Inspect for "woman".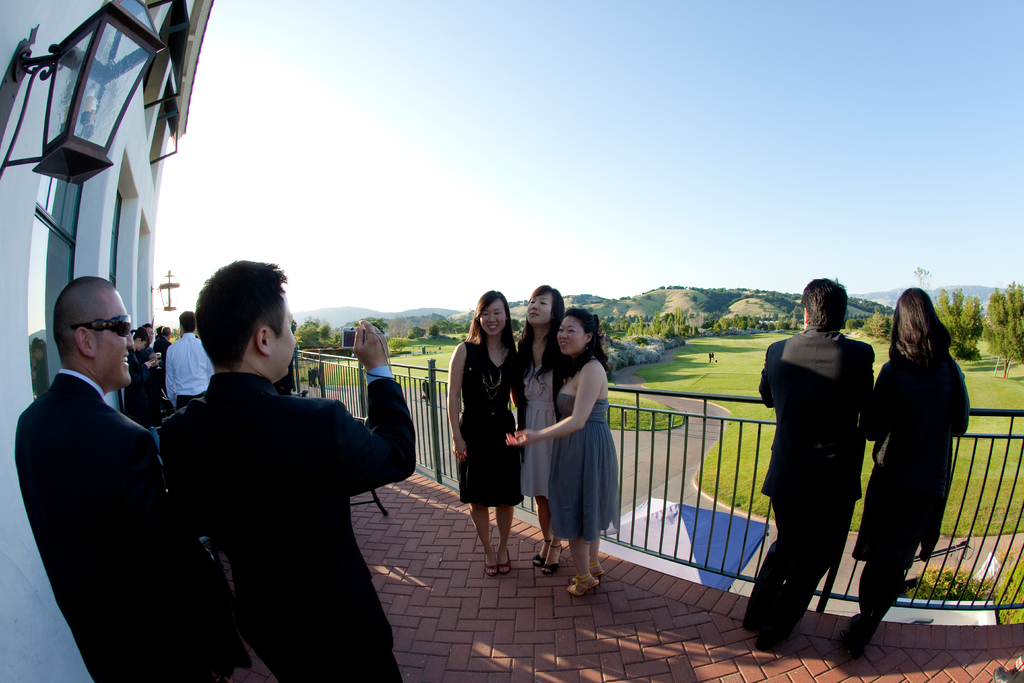
Inspection: left=449, top=289, right=525, bottom=572.
